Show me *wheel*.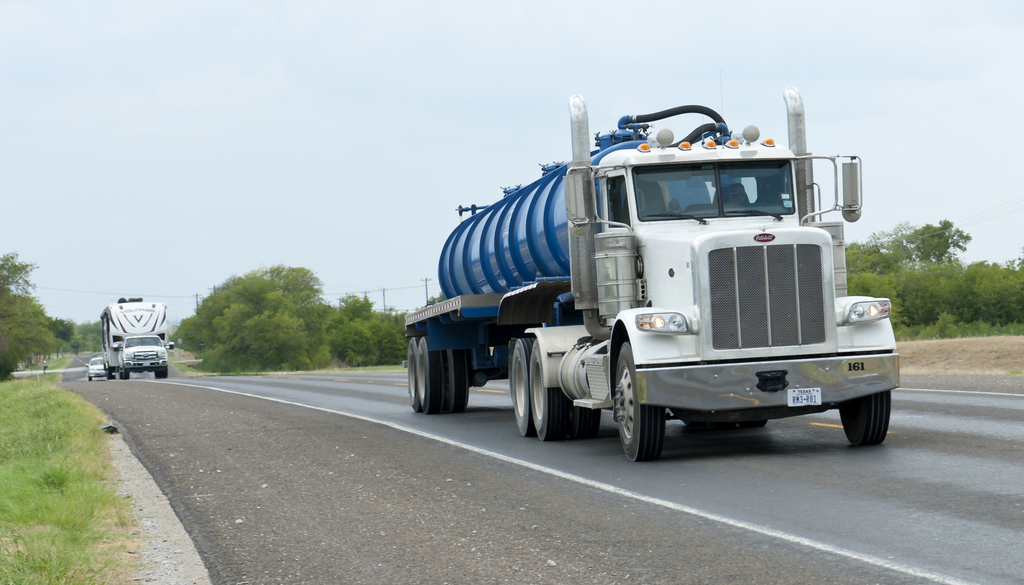
*wheel* is here: box(417, 336, 444, 415).
